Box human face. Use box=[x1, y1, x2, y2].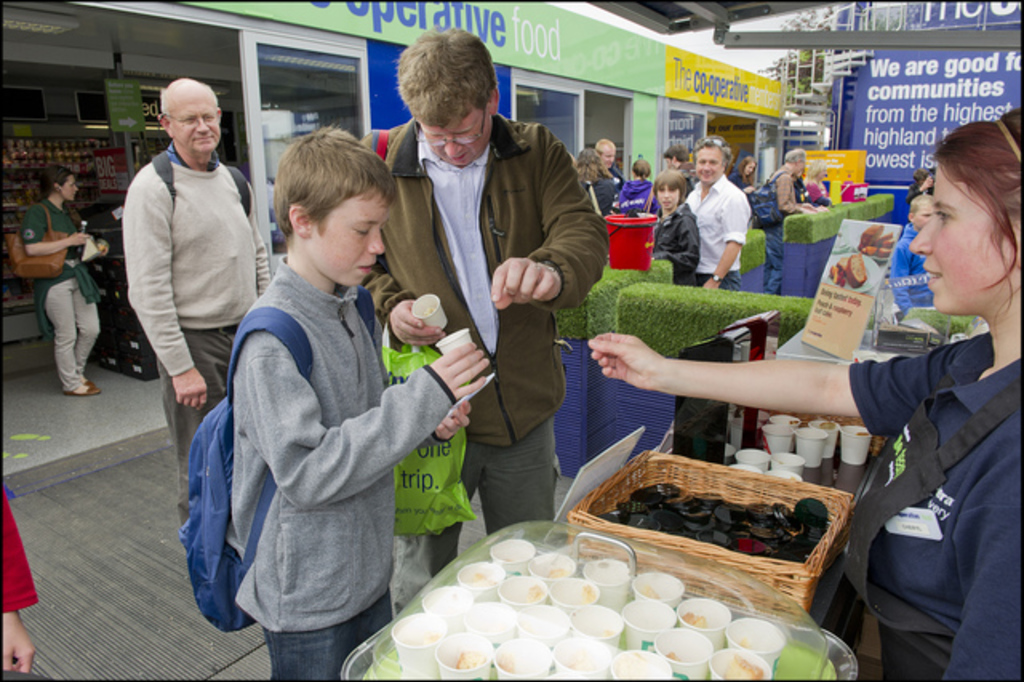
box=[602, 144, 629, 171].
